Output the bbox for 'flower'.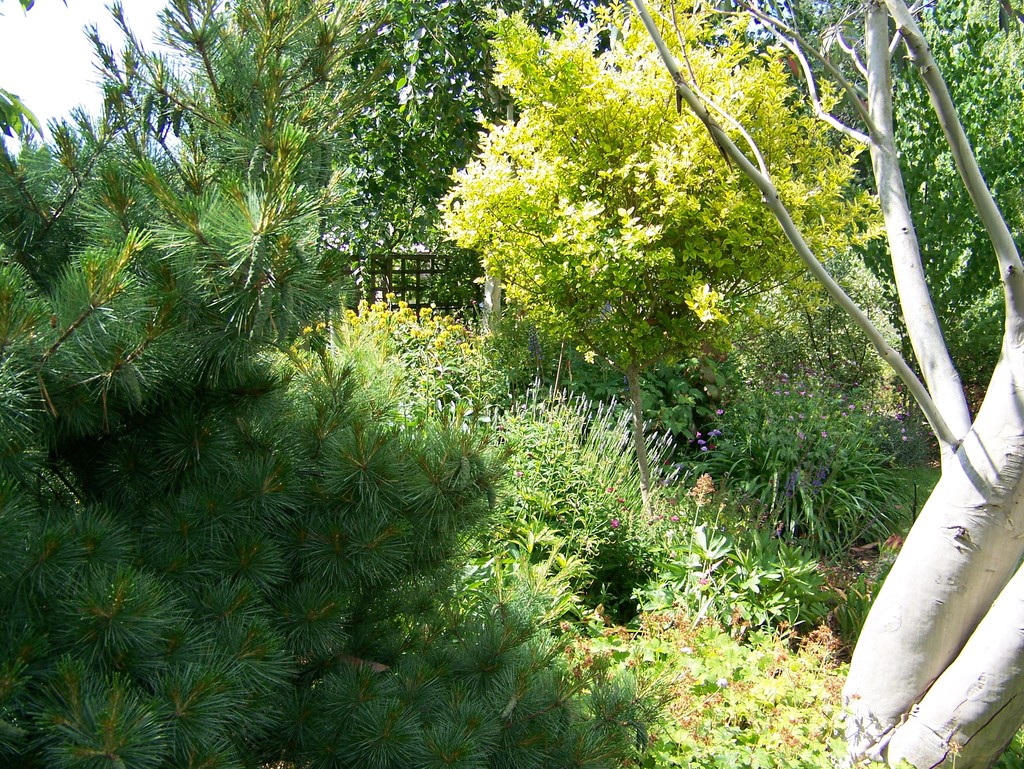
bbox=(611, 517, 619, 528).
